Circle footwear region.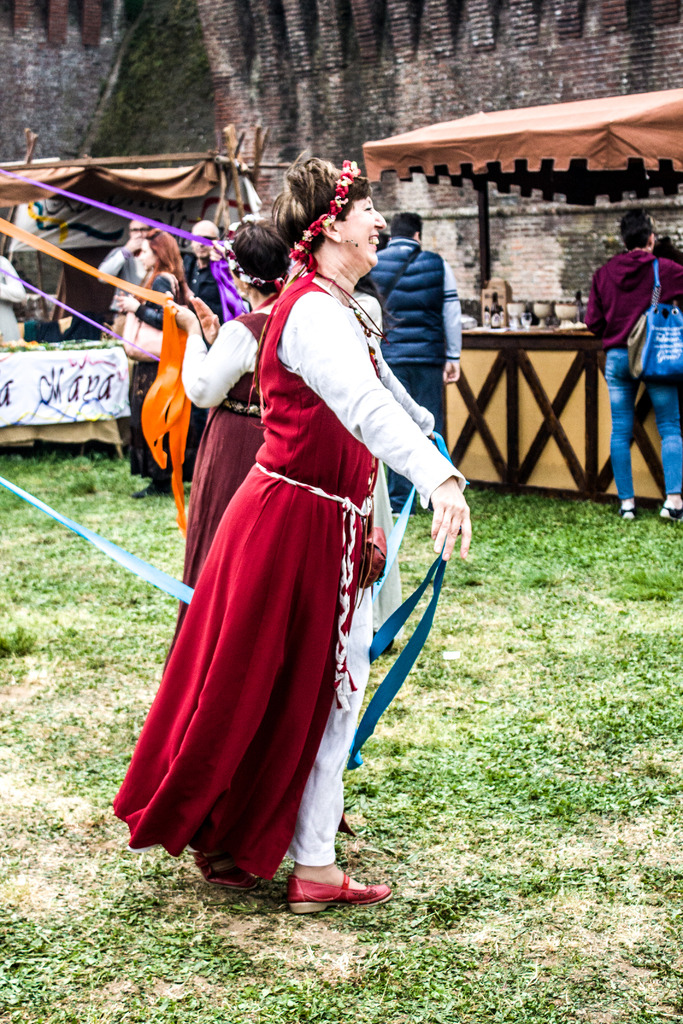
Region: crop(284, 867, 390, 914).
